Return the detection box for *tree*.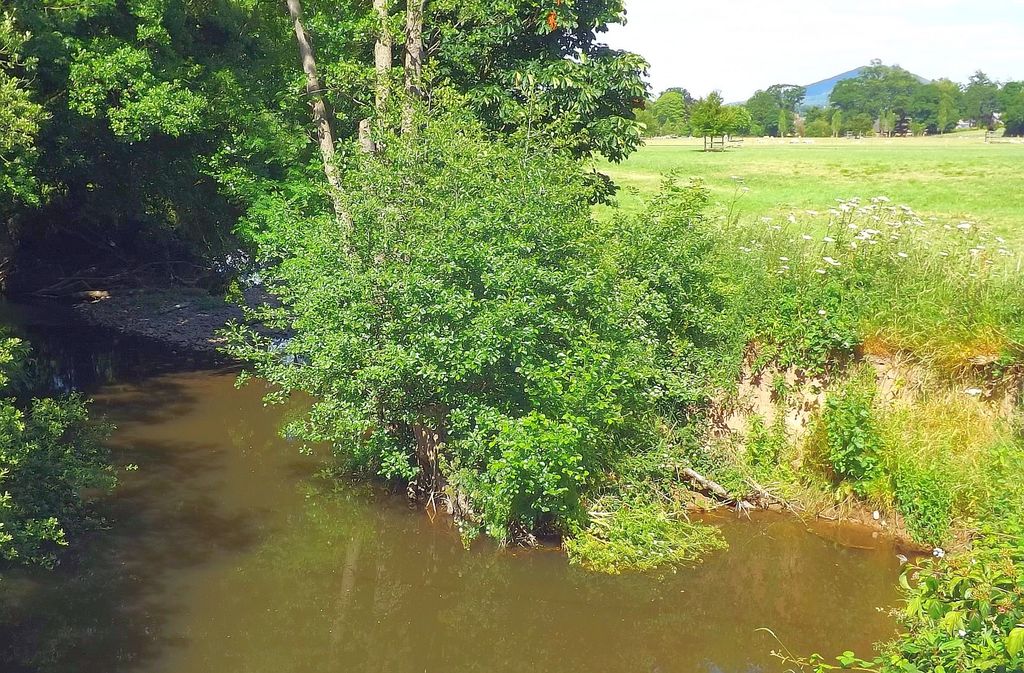
(x1=930, y1=77, x2=972, y2=130).
